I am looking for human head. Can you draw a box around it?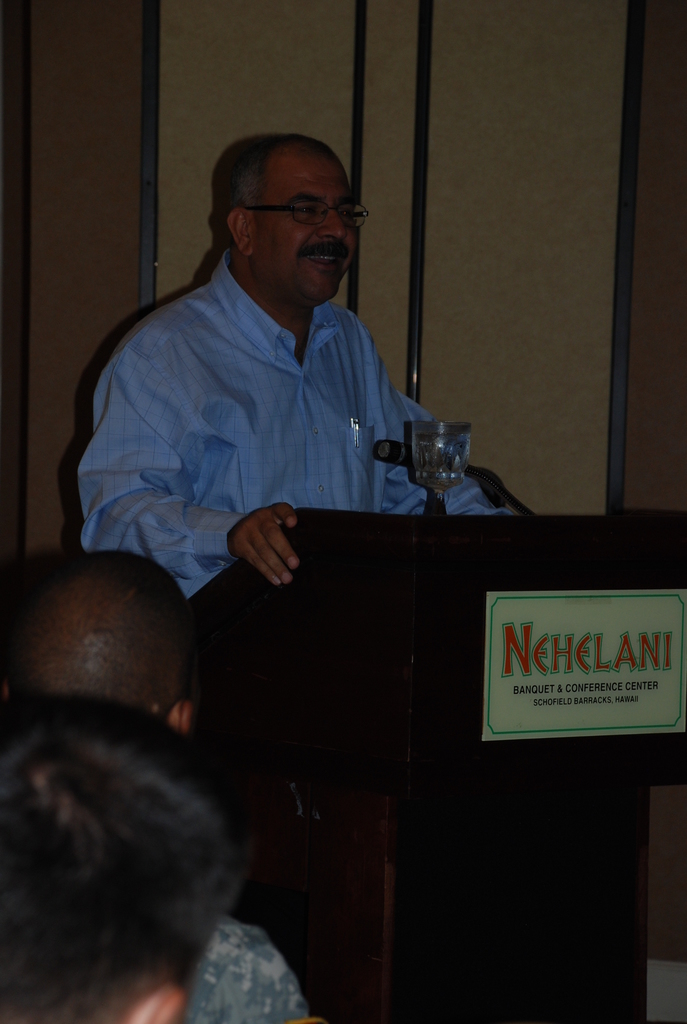
Sure, the bounding box is bbox(0, 694, 248, 1023).
